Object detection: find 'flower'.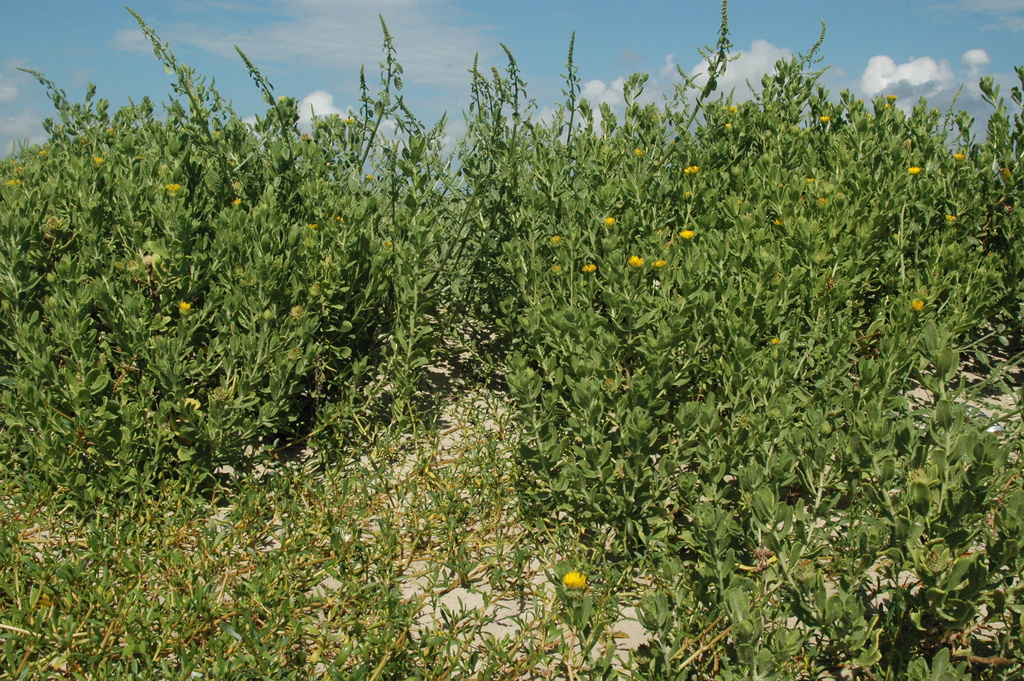
box(605, 217, 614, 225).
